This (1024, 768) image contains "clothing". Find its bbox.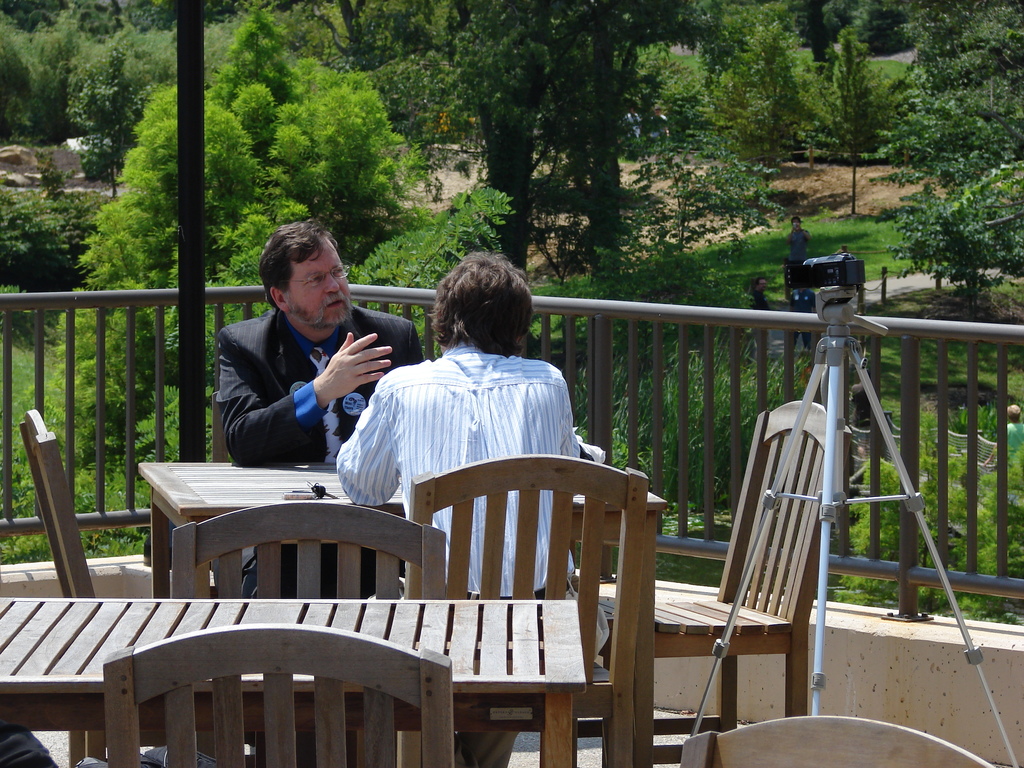
locate(332, 336, 610, 767).
